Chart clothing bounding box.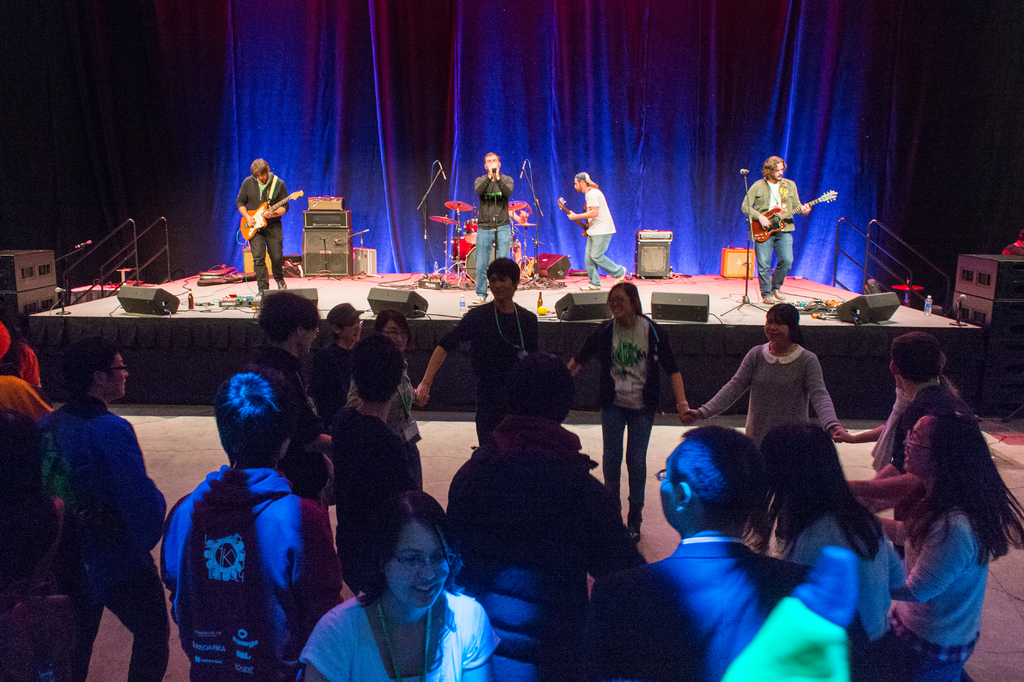
Charted: (305, 592, 500, 681).
